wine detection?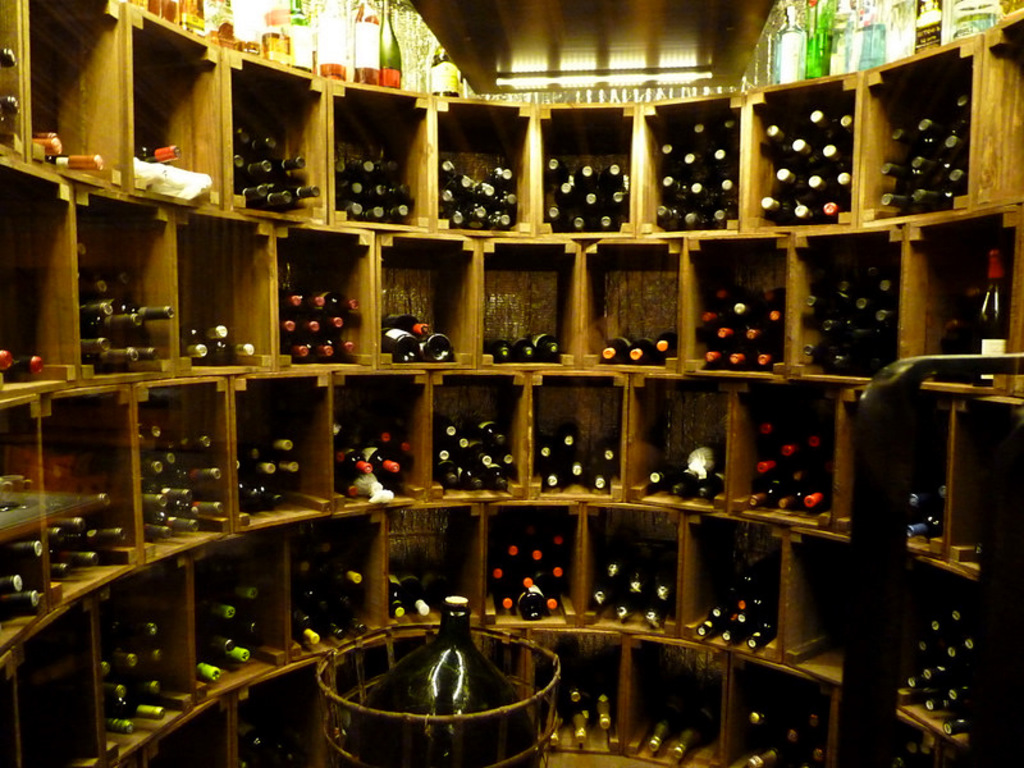
BBox(128, 145, 178, 161)
